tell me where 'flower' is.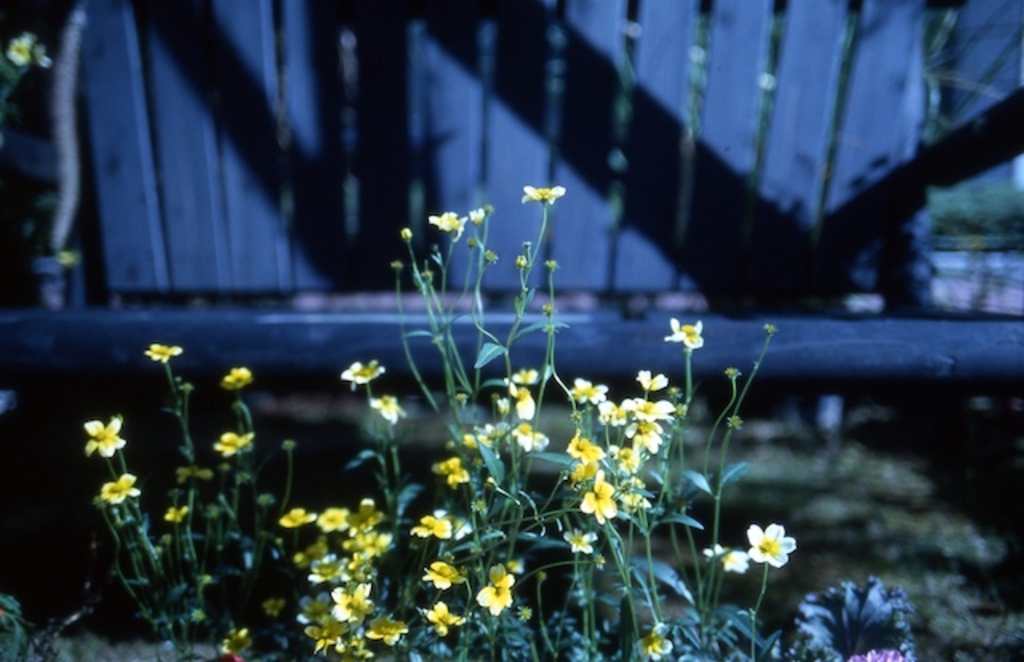
'flower' is at detection(181, 462, 213, 481).
